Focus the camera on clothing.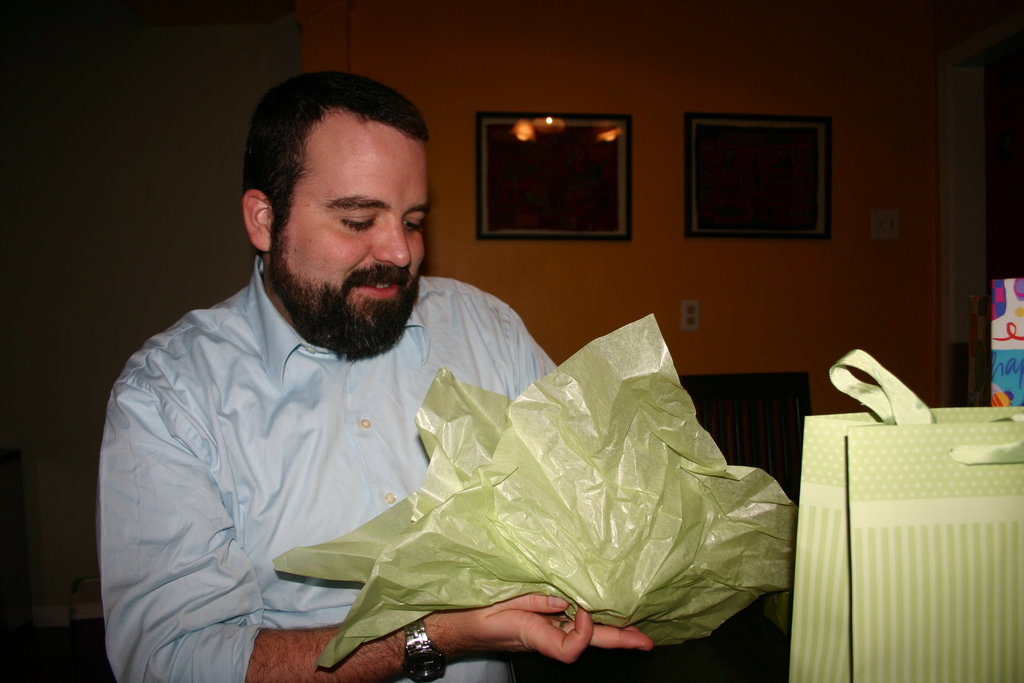
Focus region: (x1=83, y1=261, x2=627, y2=666).
